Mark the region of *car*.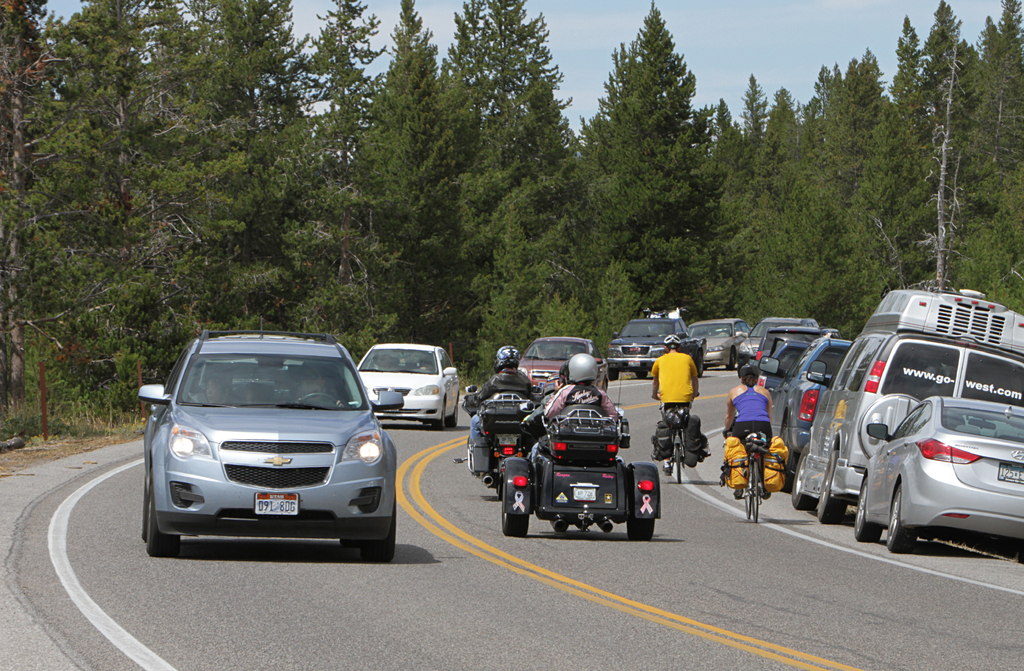
Region: <box>854,368,1023,567</box>.
